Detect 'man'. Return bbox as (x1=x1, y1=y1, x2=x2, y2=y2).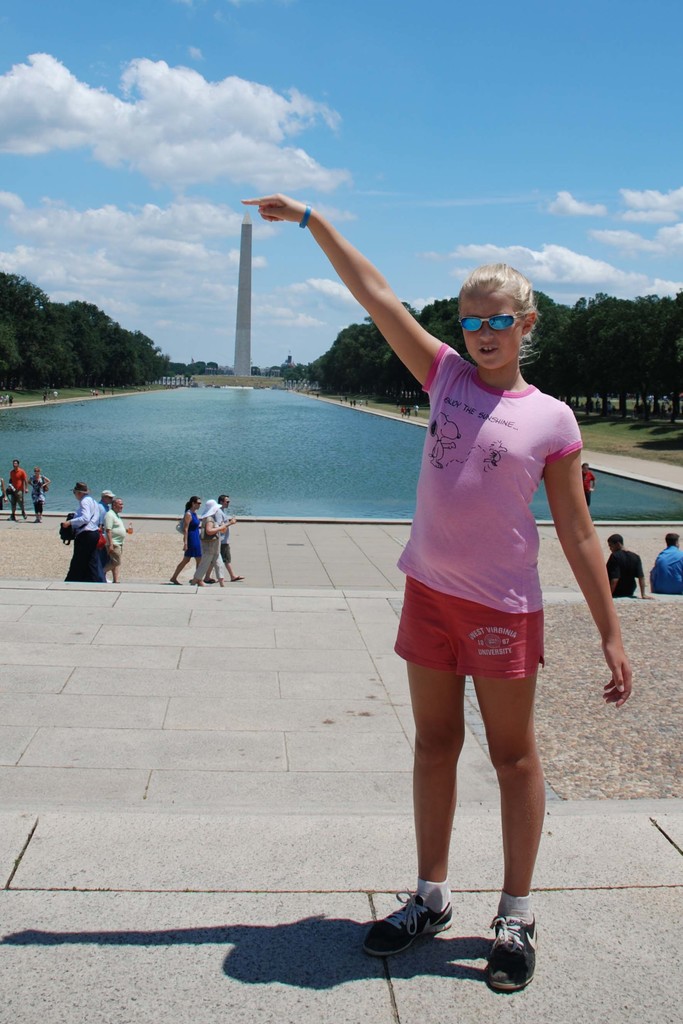
(x1=108, y1=497, x2=138, y2=593).
